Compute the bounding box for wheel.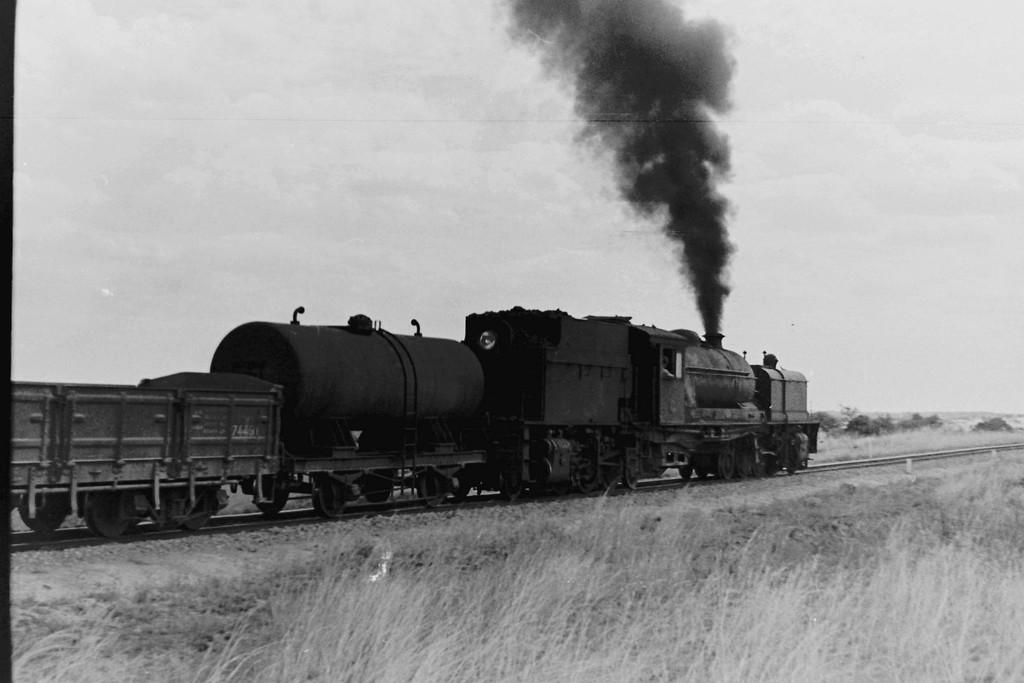
<region>310, 484, 346, 518</region>.
